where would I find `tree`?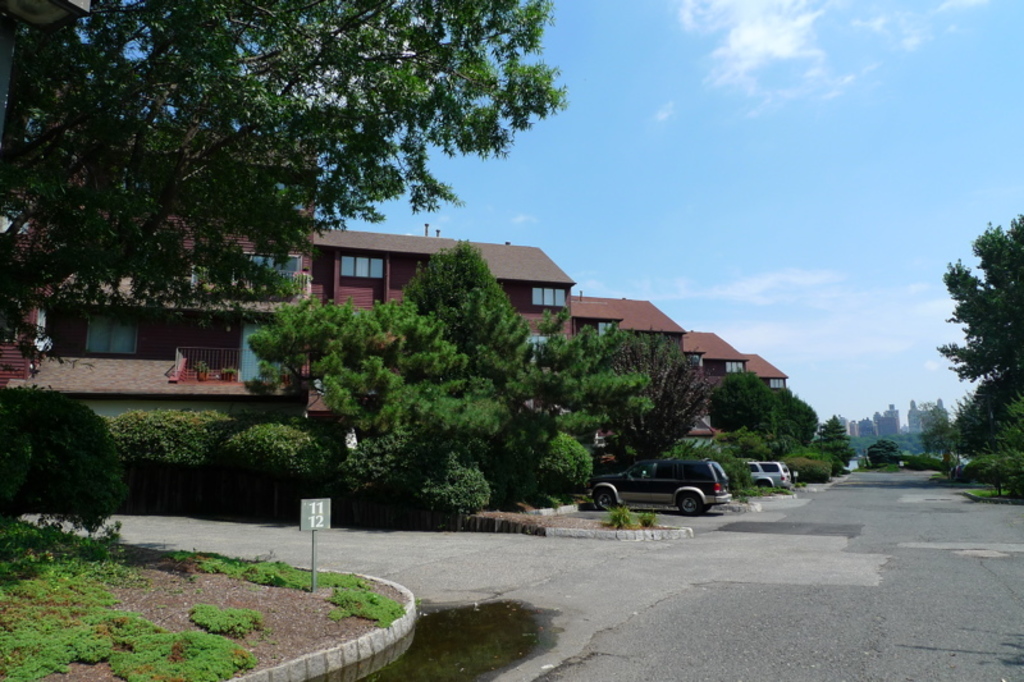
At [952, 447, 1023, 498].
